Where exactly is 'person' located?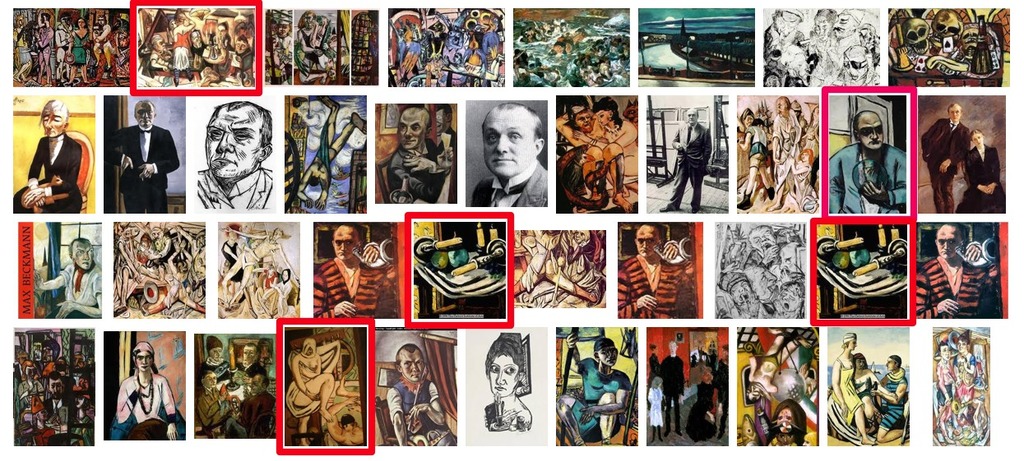
Its bounding box is x1=484 y1=333 x2=535 y2=431.
